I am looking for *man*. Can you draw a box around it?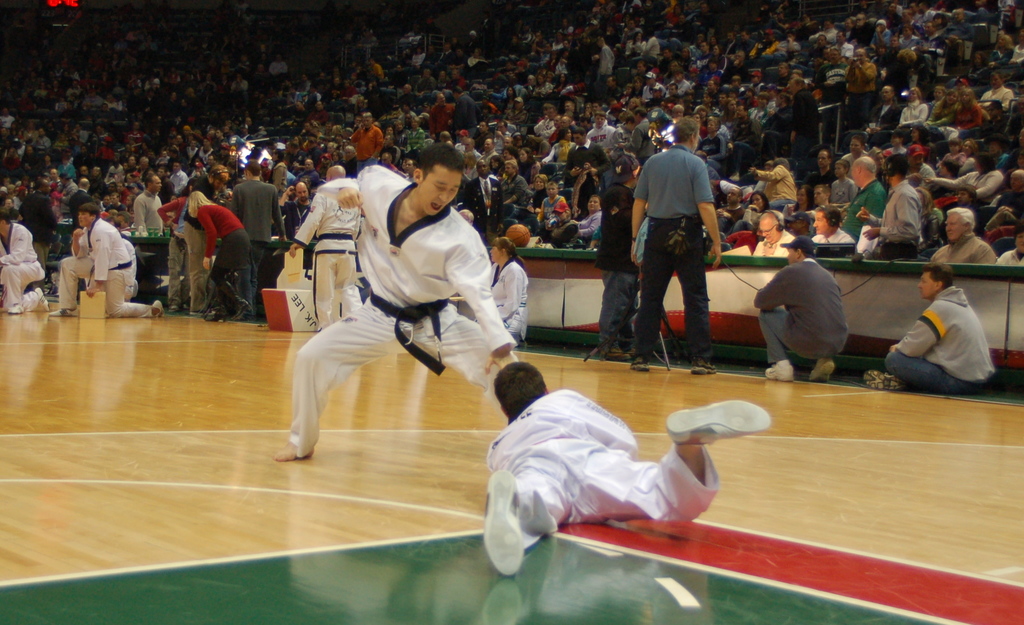
Sure, the bounding box is l=467, t=159, r=500, b=243.
